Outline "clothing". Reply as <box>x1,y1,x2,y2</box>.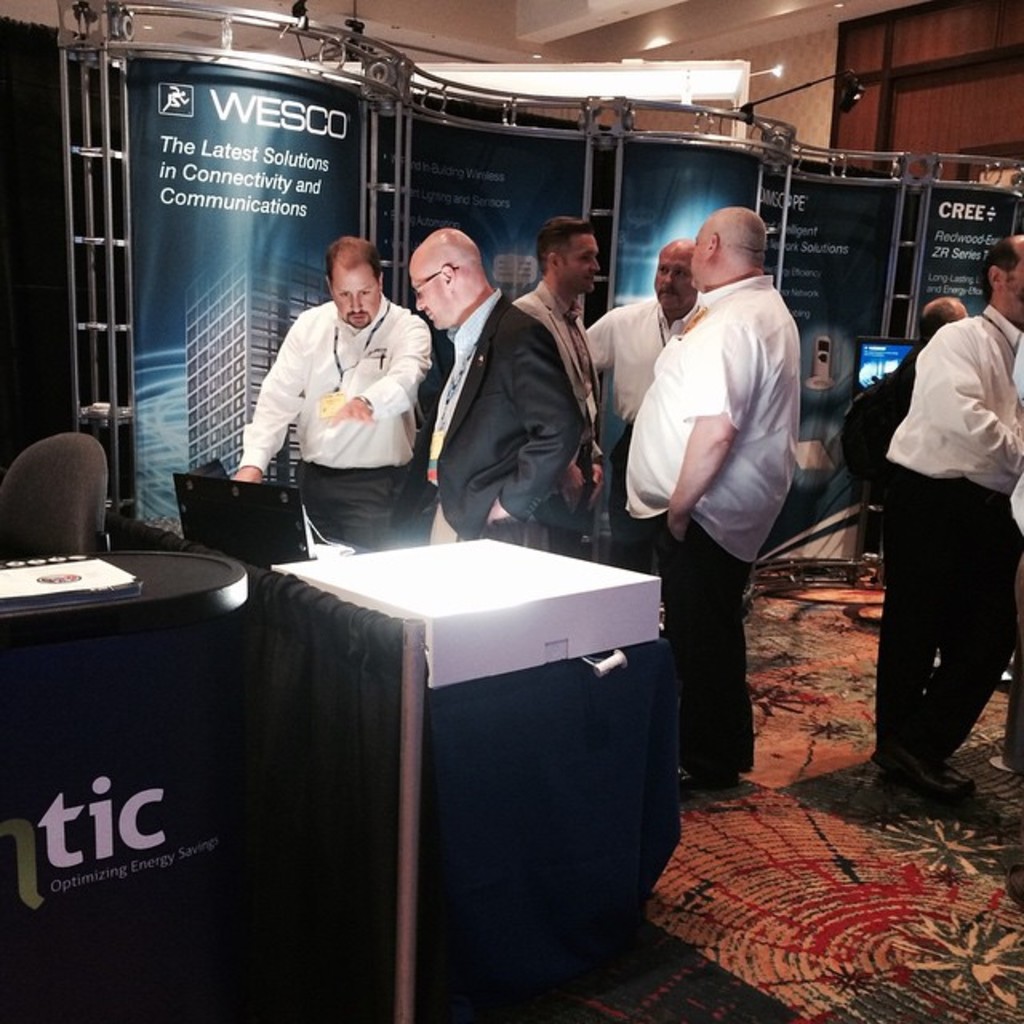
<box>504,275,606,550</box>.
